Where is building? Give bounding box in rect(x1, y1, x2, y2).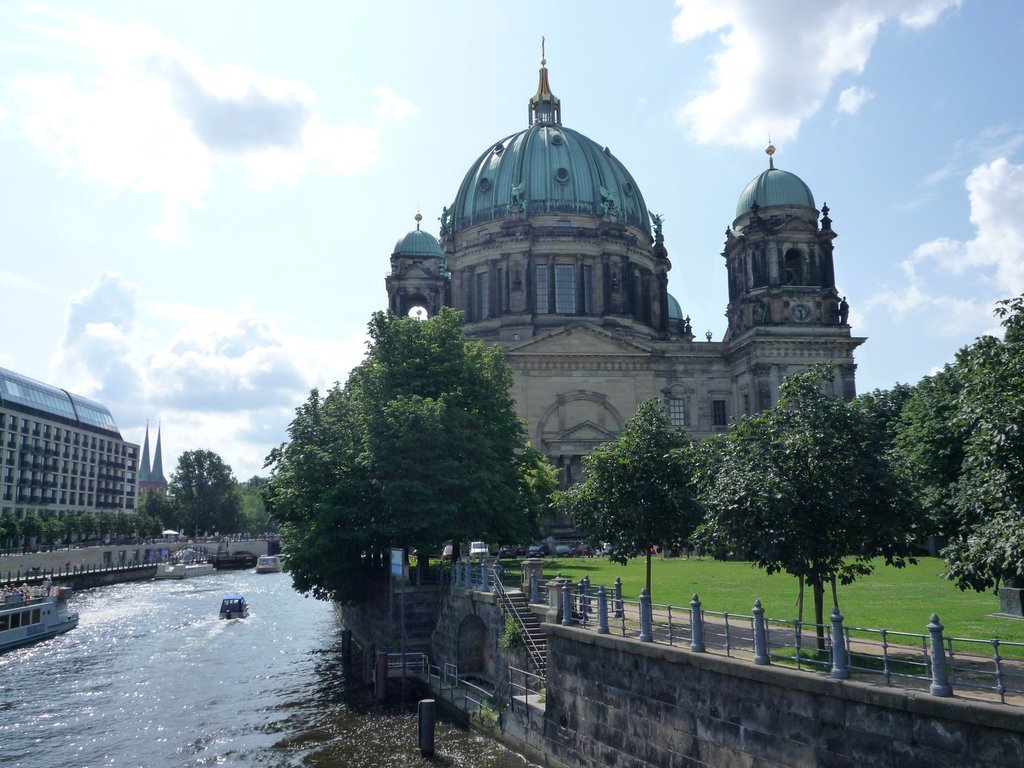
rect(0, 355, 148, 559).
